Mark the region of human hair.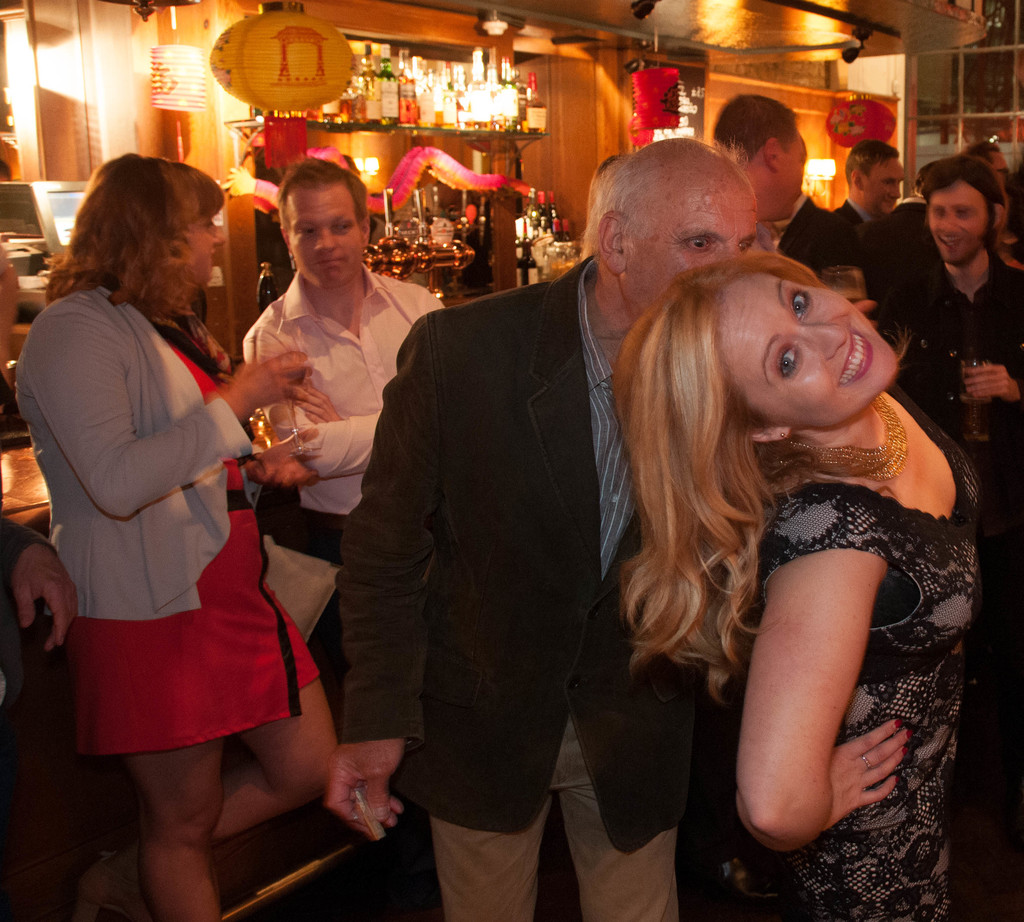
Region: 961, 142, 991, 166.
